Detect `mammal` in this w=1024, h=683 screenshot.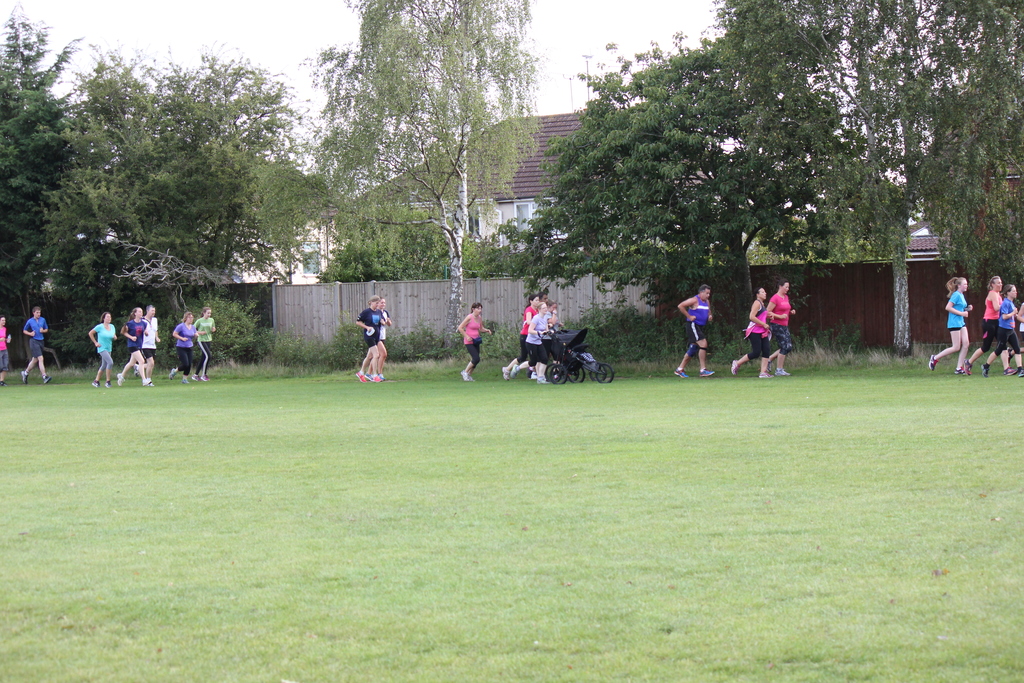
Detection: Rect(1007, 302, 1023, 365).
